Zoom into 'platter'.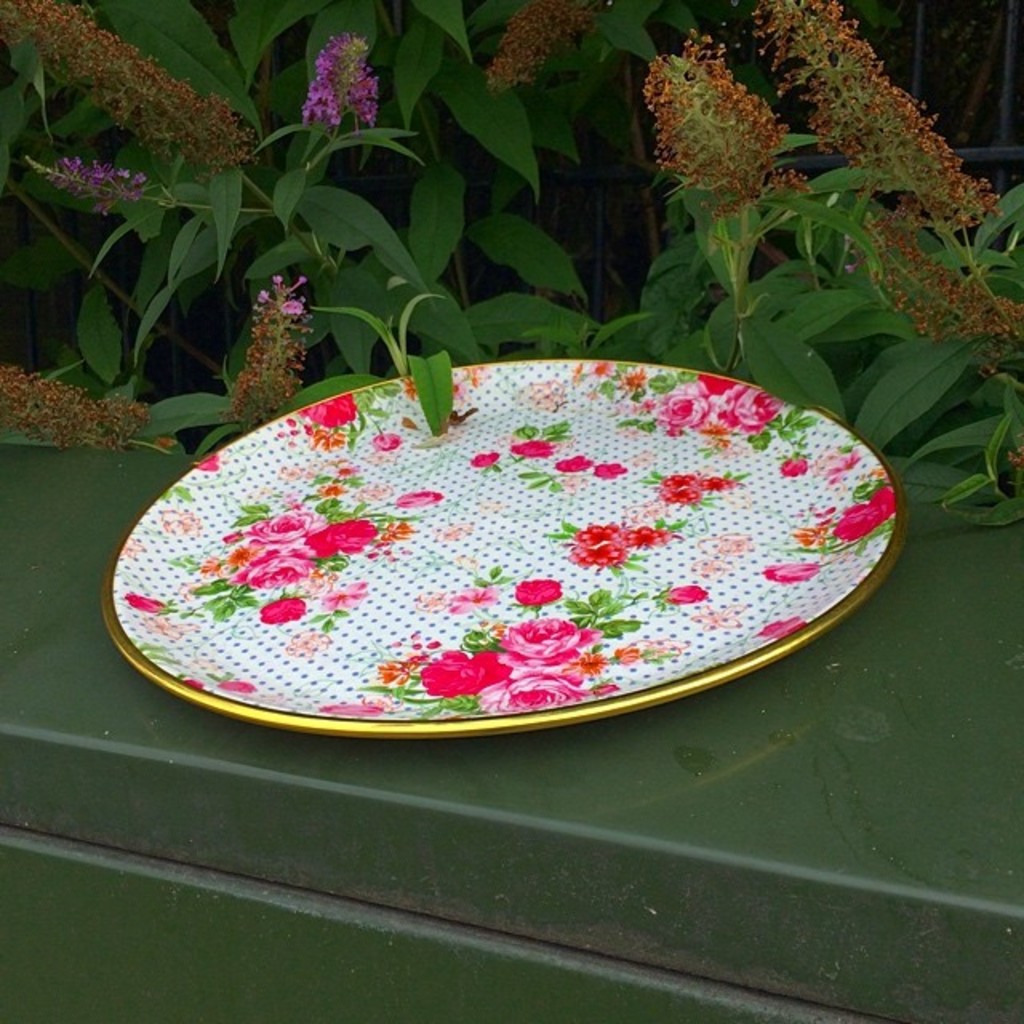
Zoom target: left=101, top=360, right=910, bottom=736.
